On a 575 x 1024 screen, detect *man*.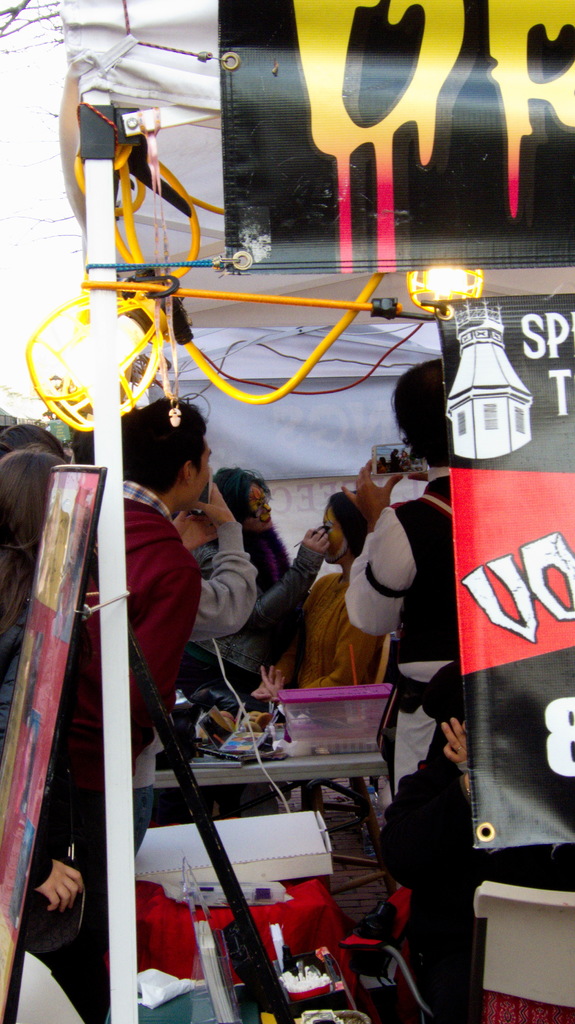
detection(334, 352, 448, 1023).
